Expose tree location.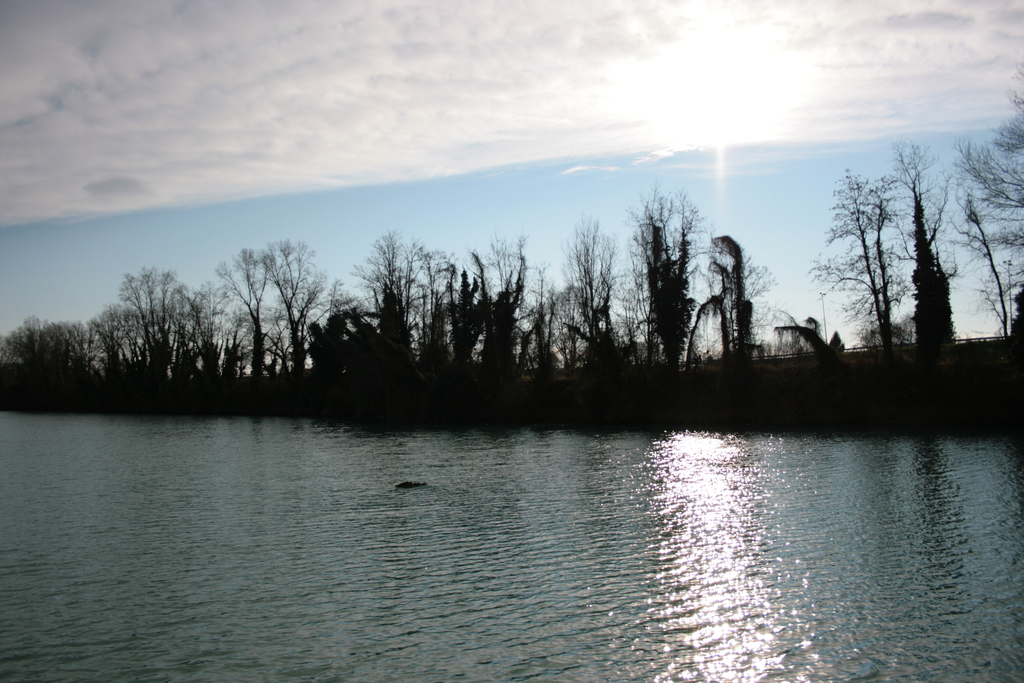
Exposed at x1=771, y1=313, x2=846, y2=360.
